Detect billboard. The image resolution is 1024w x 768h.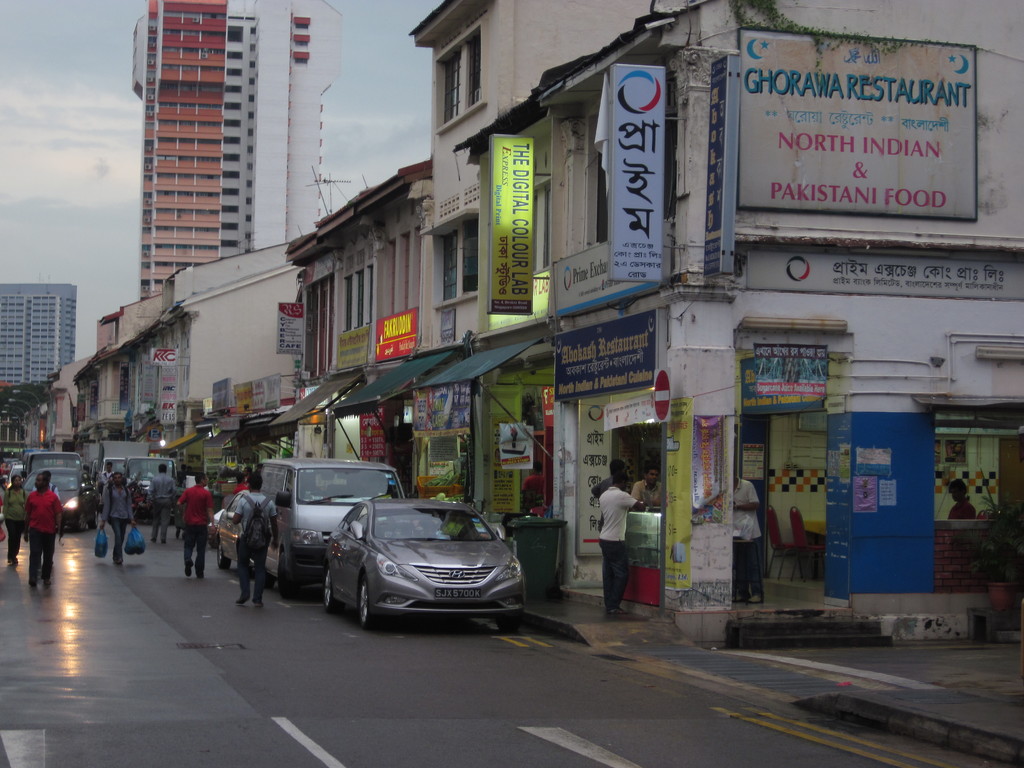
BBox(334, 327, 367, 376).
